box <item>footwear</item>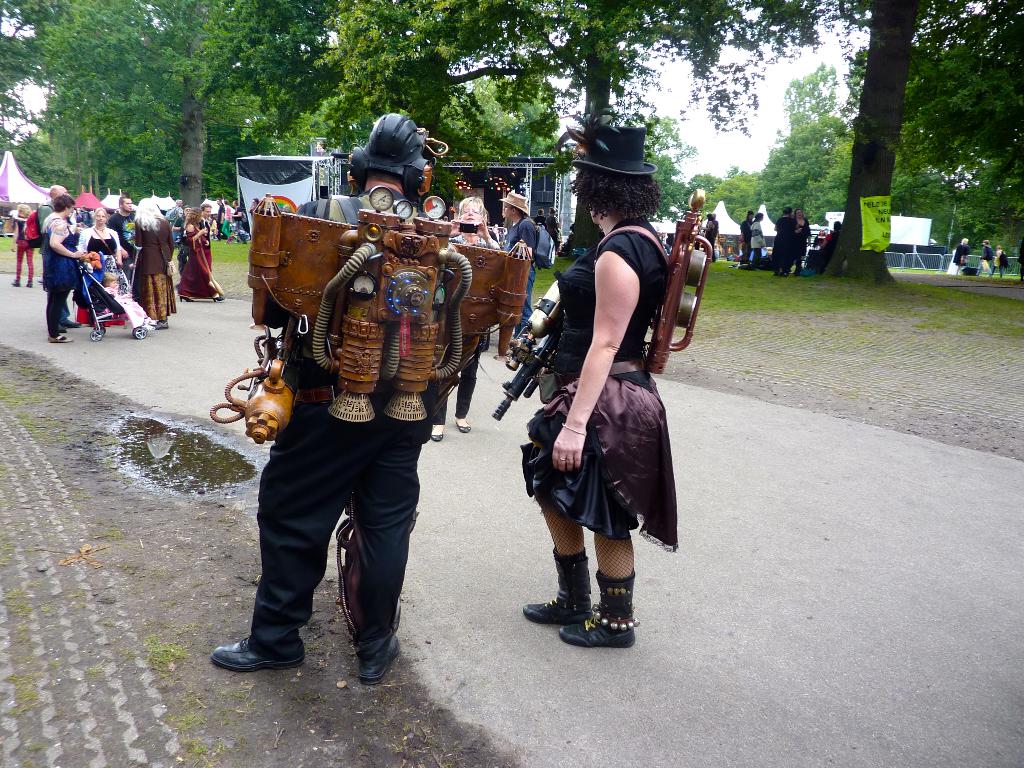
bbox=(454, 417, 472, 435)
